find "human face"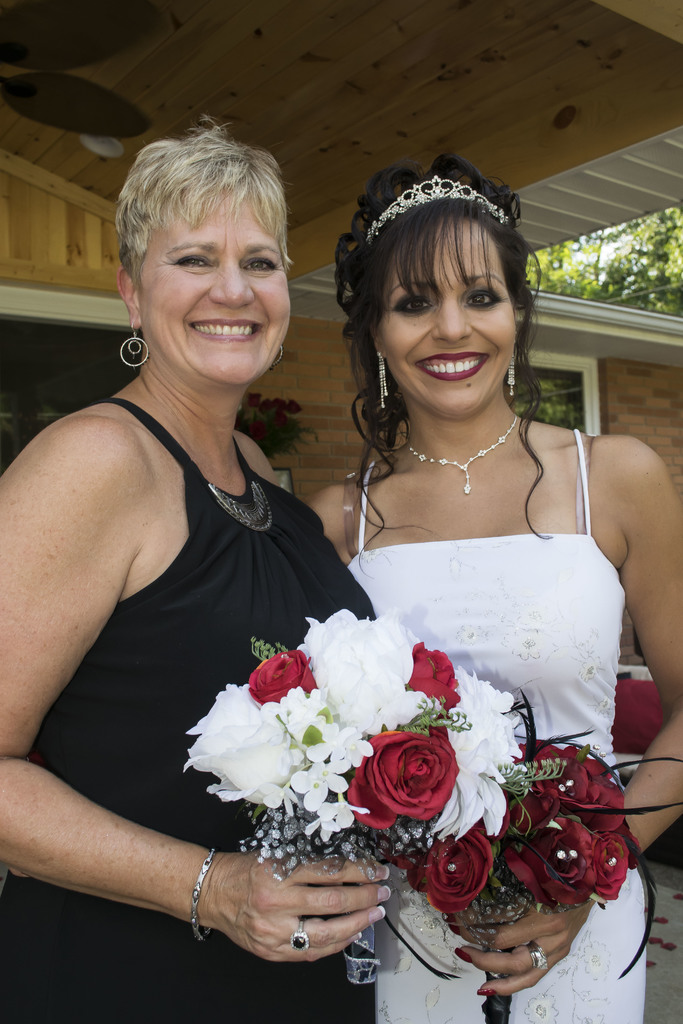
rect(370, 216, 516, 410)
